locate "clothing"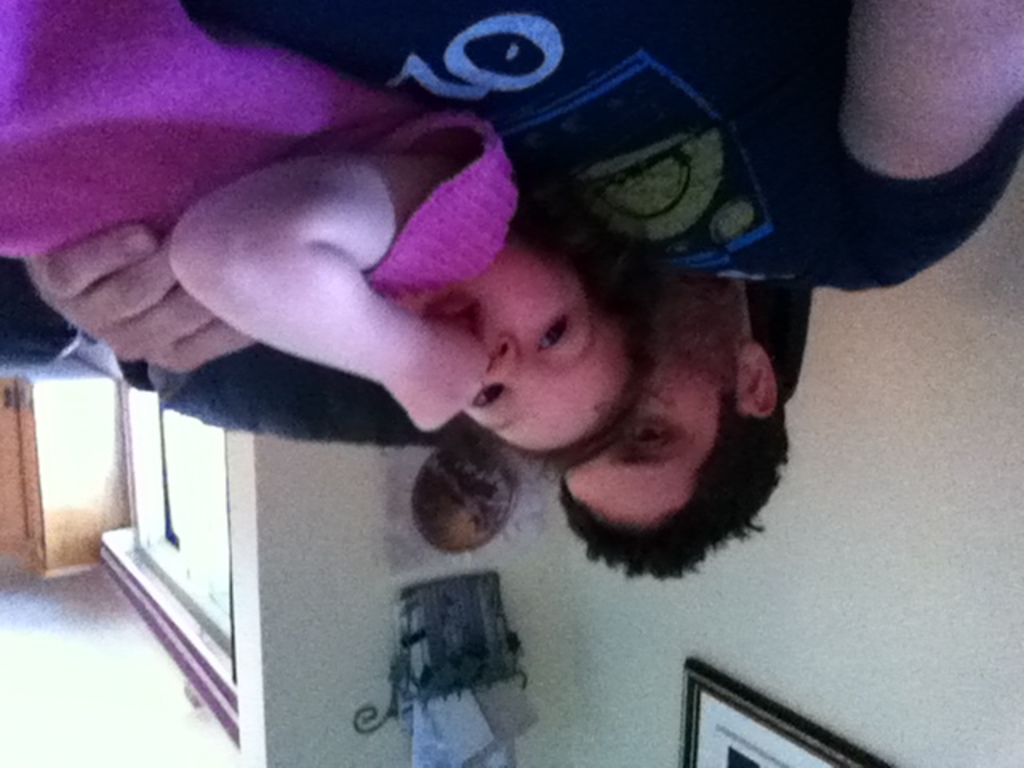
locate(226, 0, 1022, 296)
